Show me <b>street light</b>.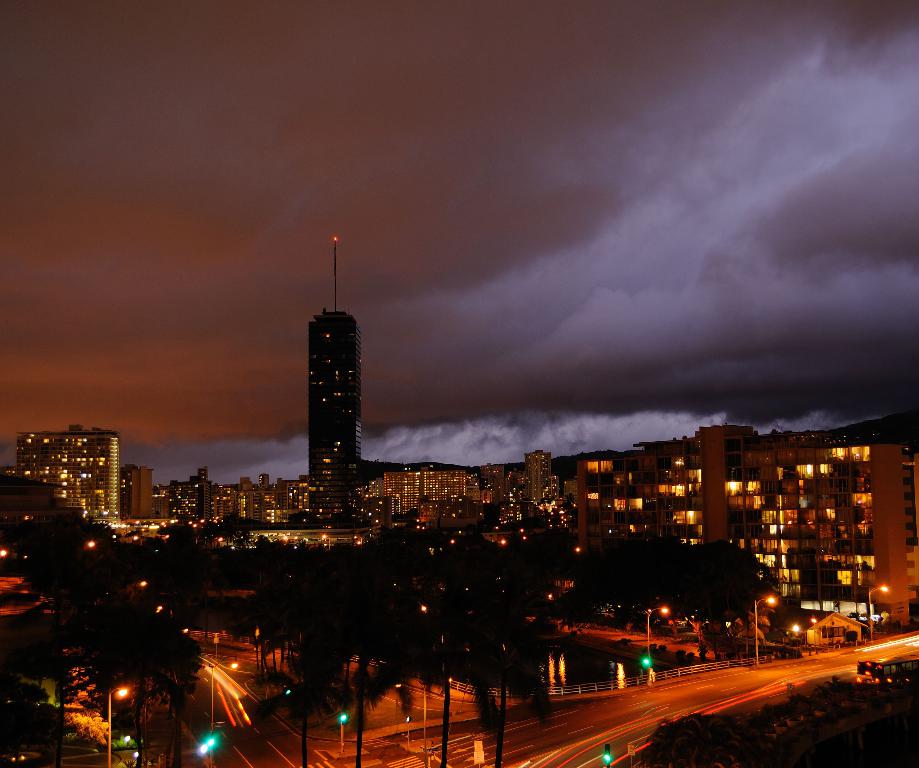
<b>street light</b> is here: pyautogui.locateOnScreen(754, 597, 776, 671).
